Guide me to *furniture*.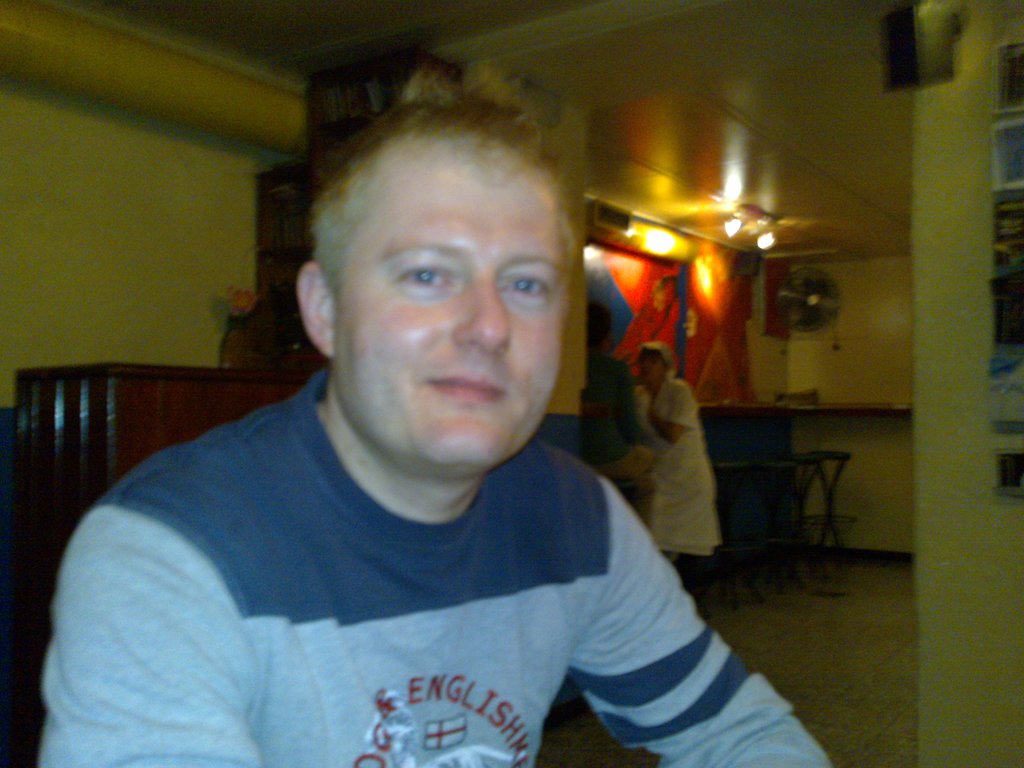
Guidance: left=778, top=447, right=860, bottom=591.
